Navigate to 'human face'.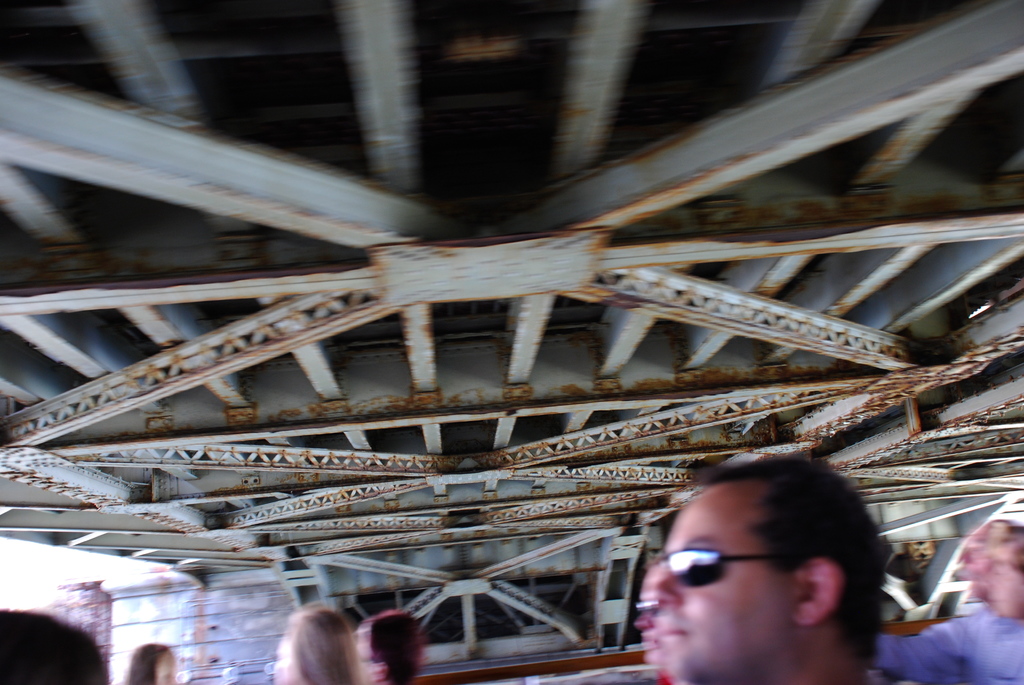
Navigation target: <box>657,494,803,684</box>.
